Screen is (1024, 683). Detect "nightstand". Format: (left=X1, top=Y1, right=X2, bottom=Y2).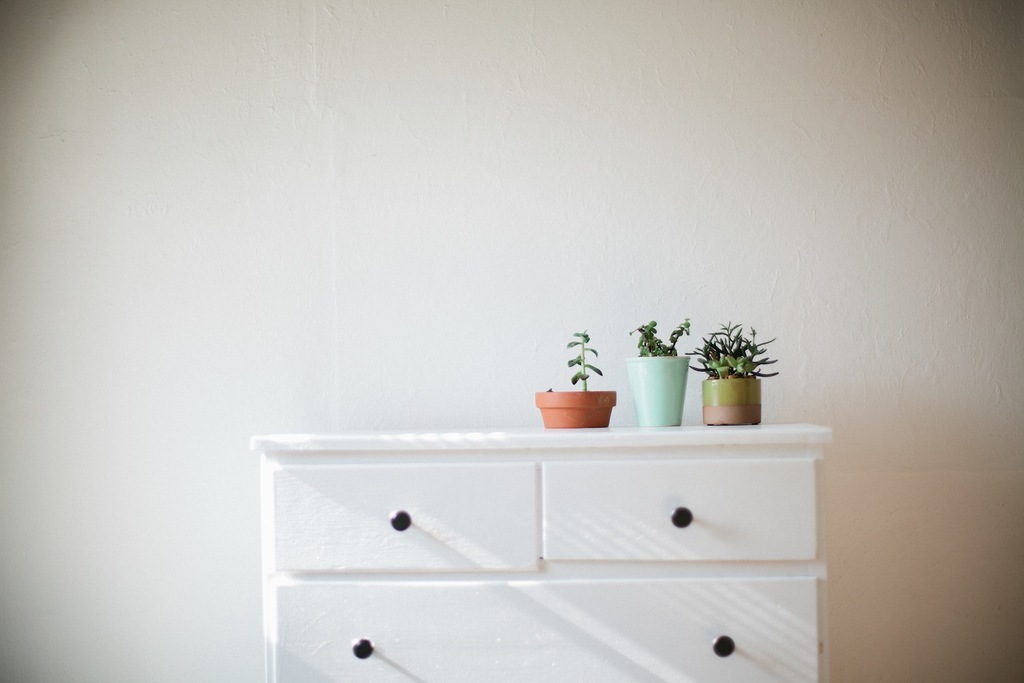
(left=274, top=392, right=808, bottom=673).
